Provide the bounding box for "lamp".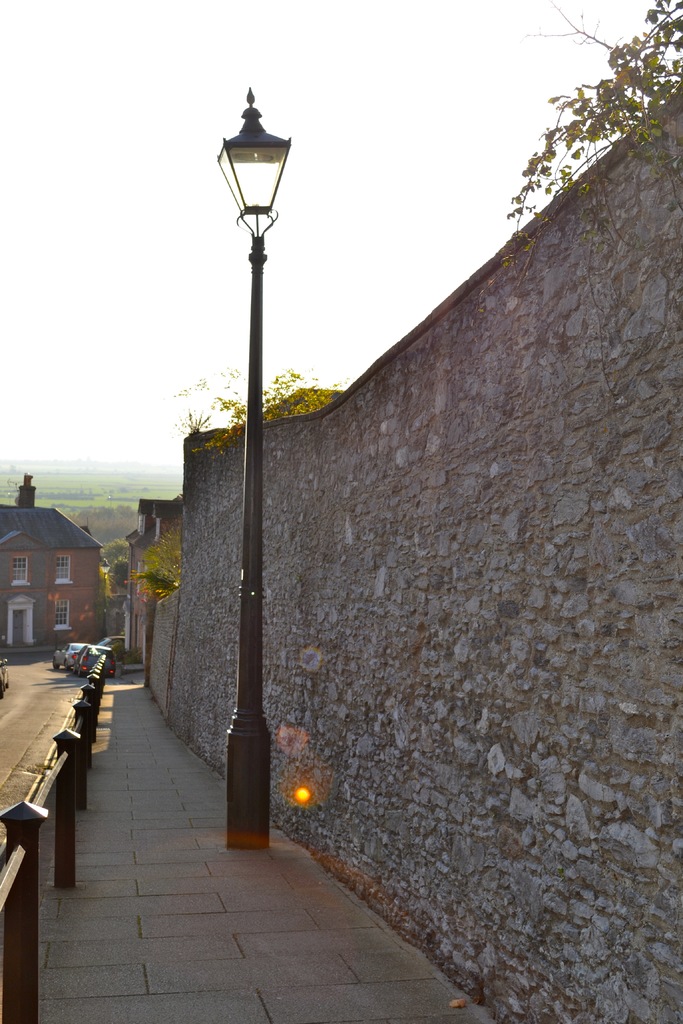
select_region(216, 88, 295, 848).
